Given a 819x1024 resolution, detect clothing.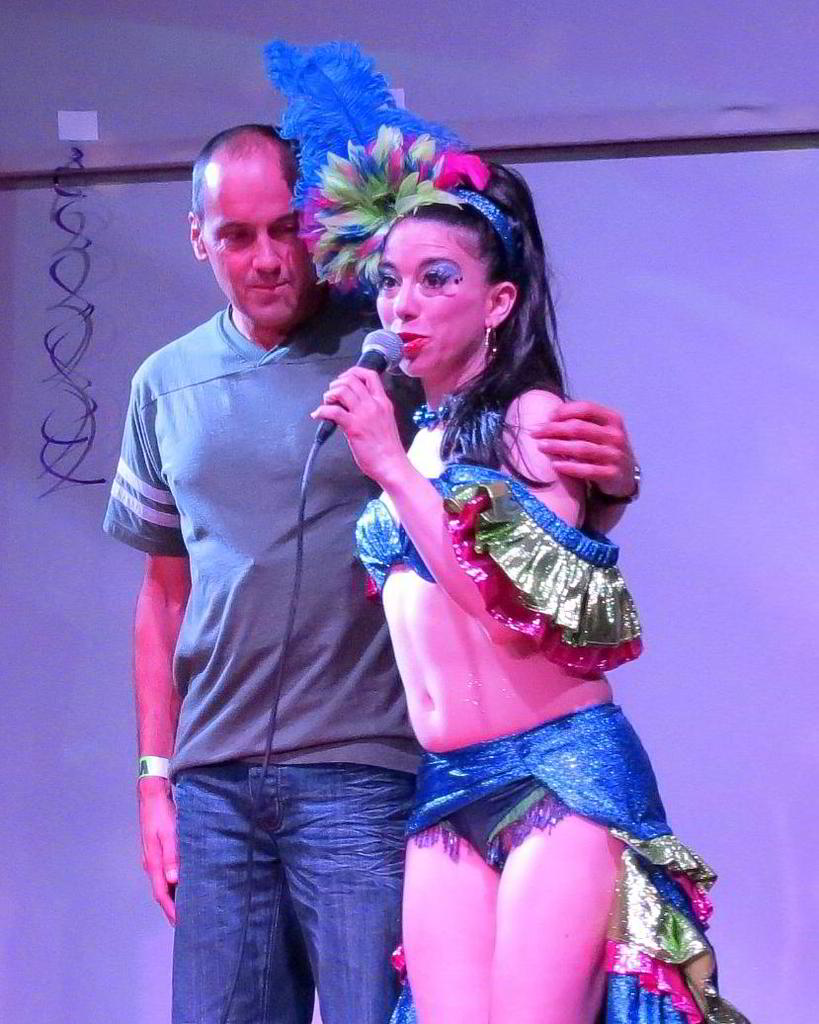
(left=307, top=341, right=669, bottom=894).
